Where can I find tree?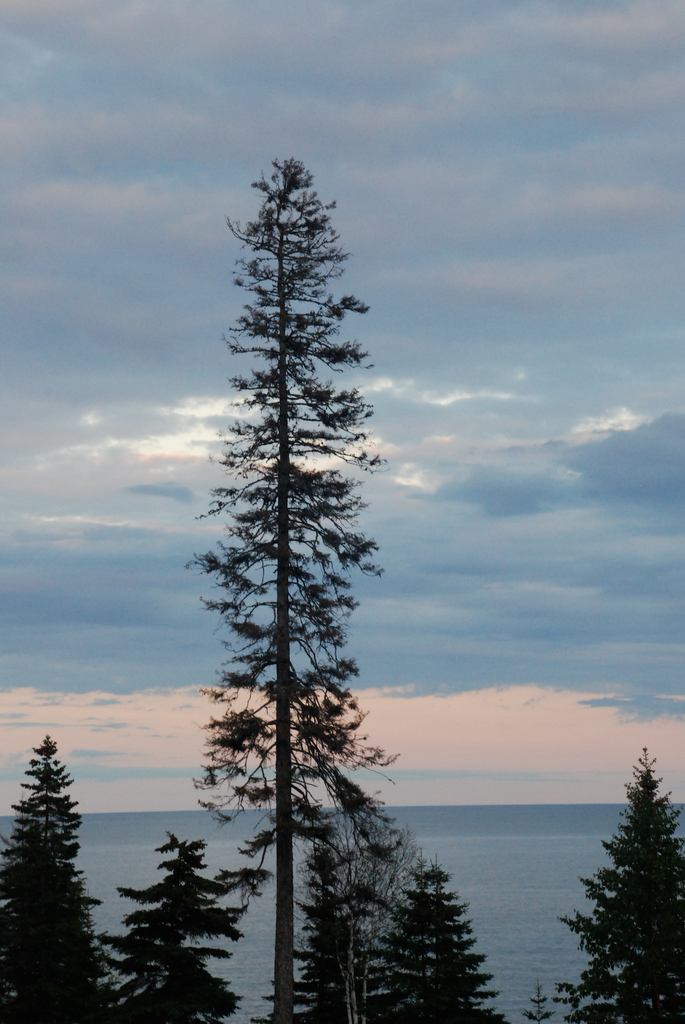
You can find it at select_region(296, 813, 423, 1023).
